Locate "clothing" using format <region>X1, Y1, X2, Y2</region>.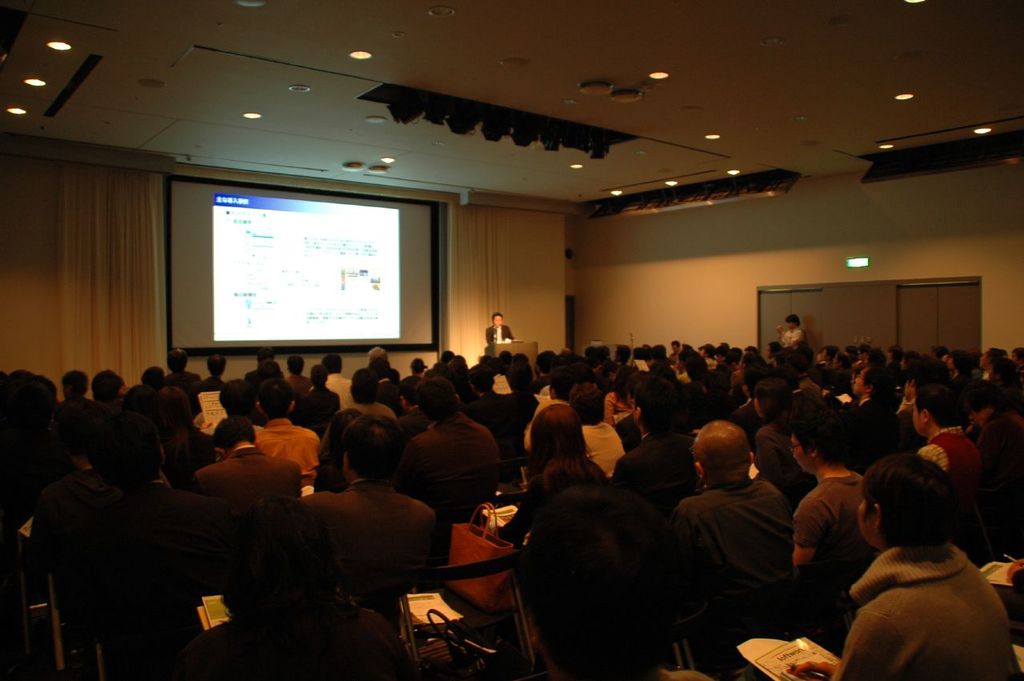
<region>591, 420, 623, 472</region>.
